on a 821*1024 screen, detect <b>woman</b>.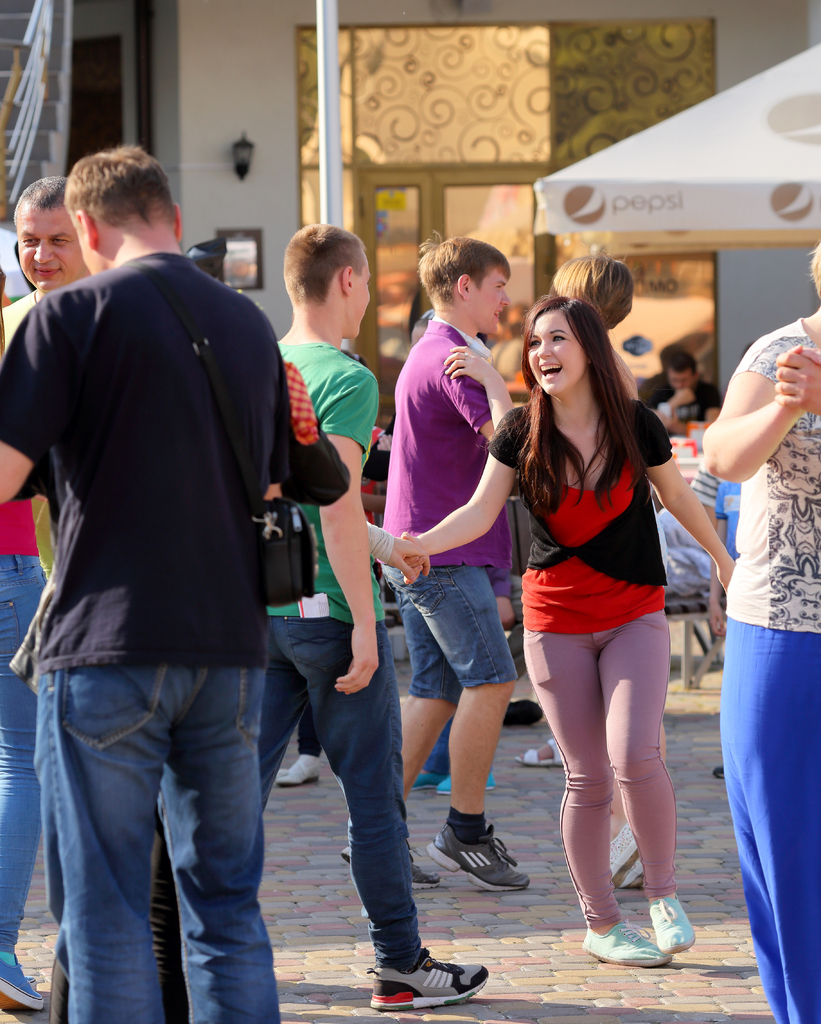
(x1=699, y1=248, x2=820, y2=1023).
